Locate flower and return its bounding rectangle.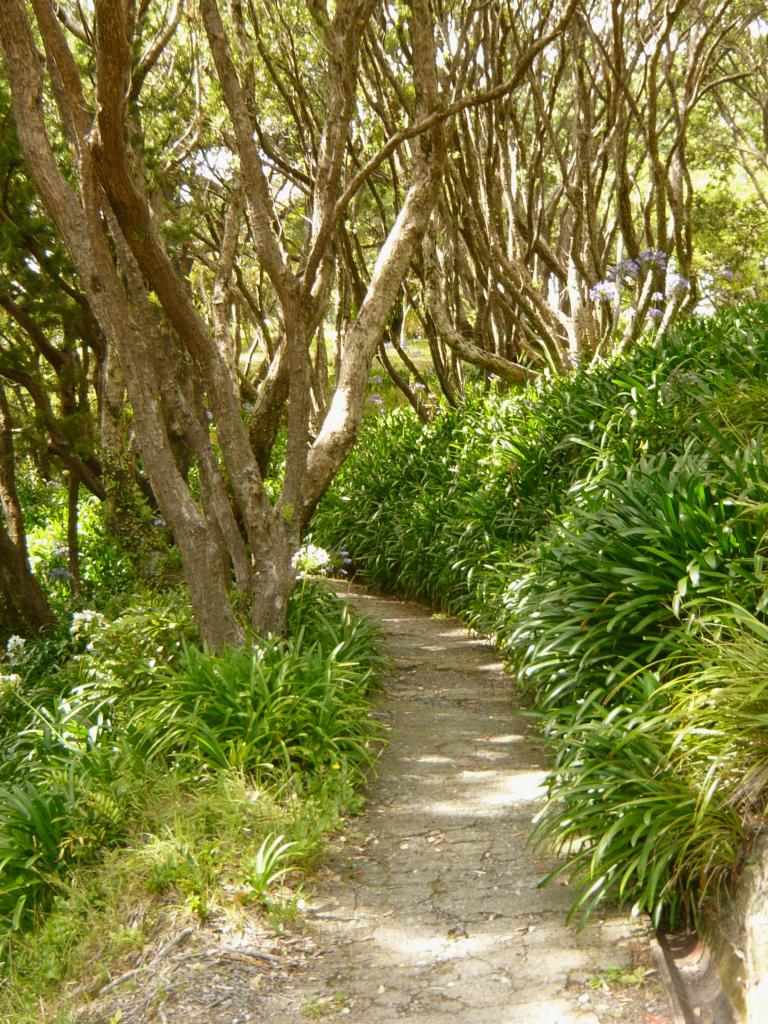
bbox=(612, 254, 639, 280).
